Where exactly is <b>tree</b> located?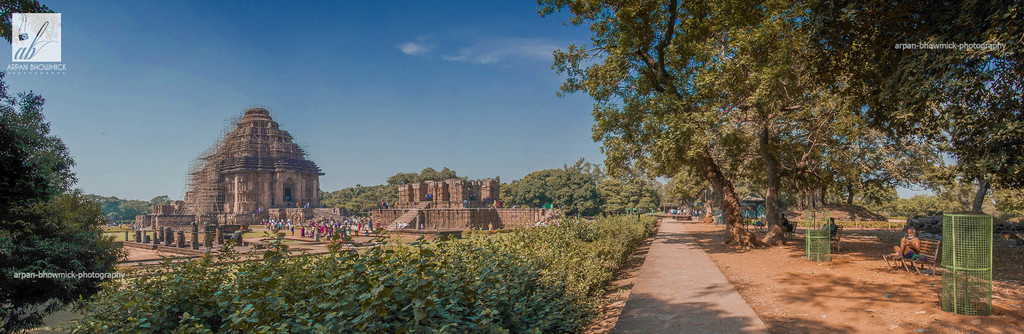
Its bounding box is bbox=(0, 76, 132, 315).
